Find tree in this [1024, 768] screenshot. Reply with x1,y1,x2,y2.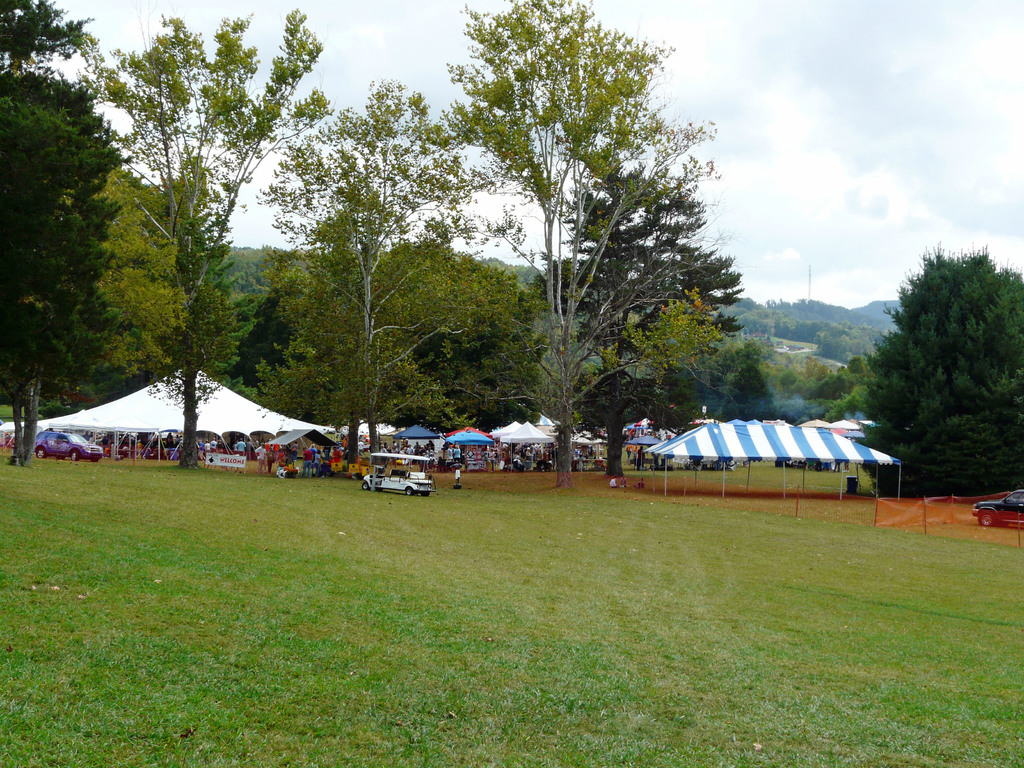
254,69,499,483.
